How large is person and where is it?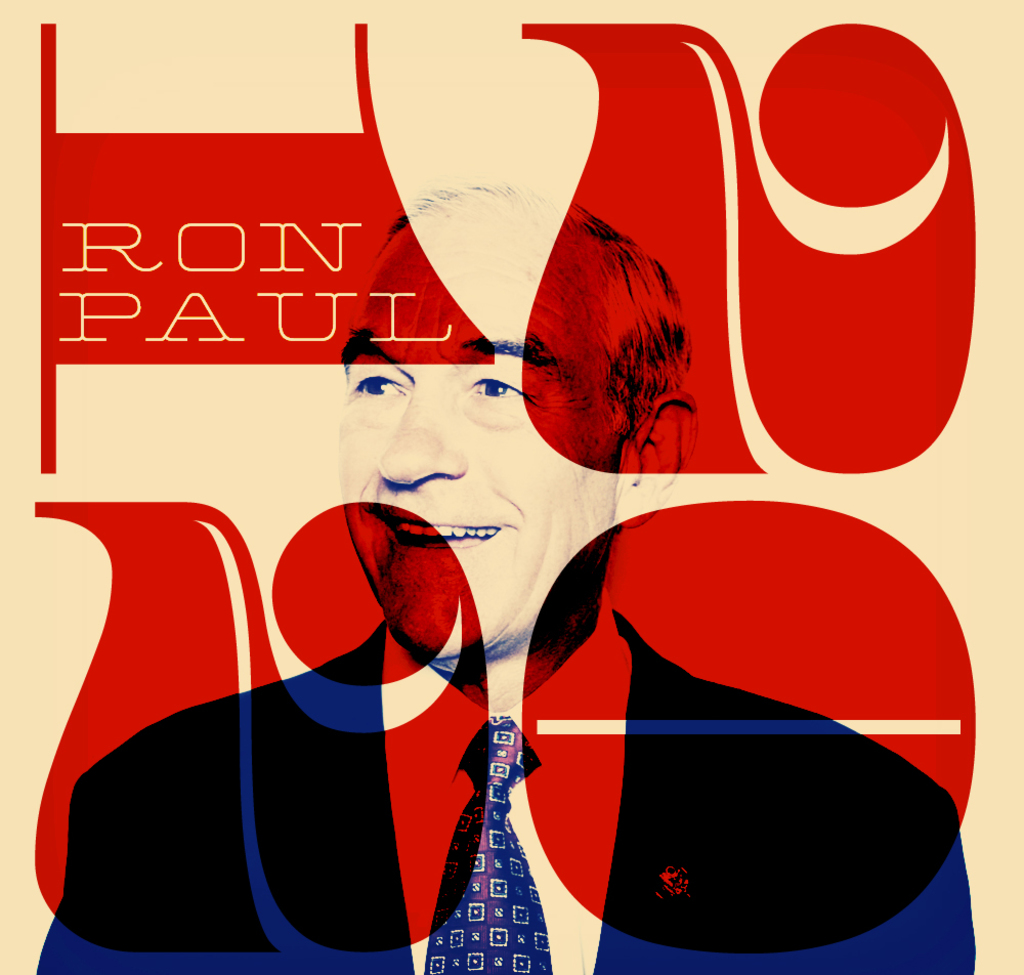
Bounding box: bbox=[34, 183, 975, 974].
